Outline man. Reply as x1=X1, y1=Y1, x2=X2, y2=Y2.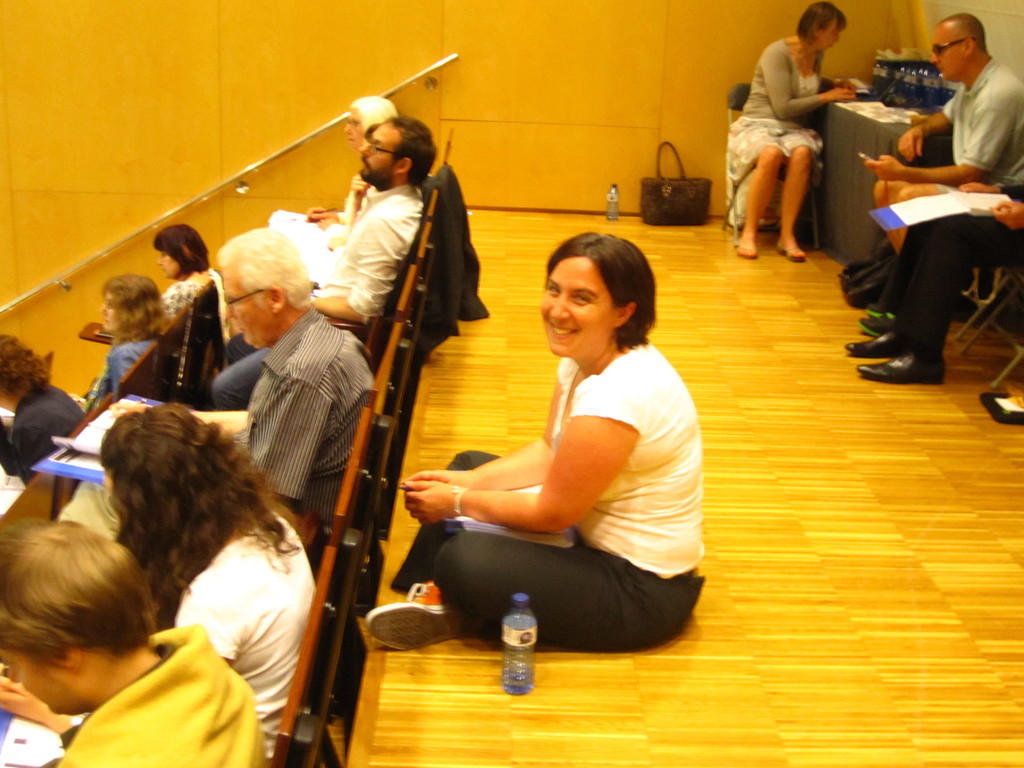
x1=189, y1=228, x2=378, y2=541.
